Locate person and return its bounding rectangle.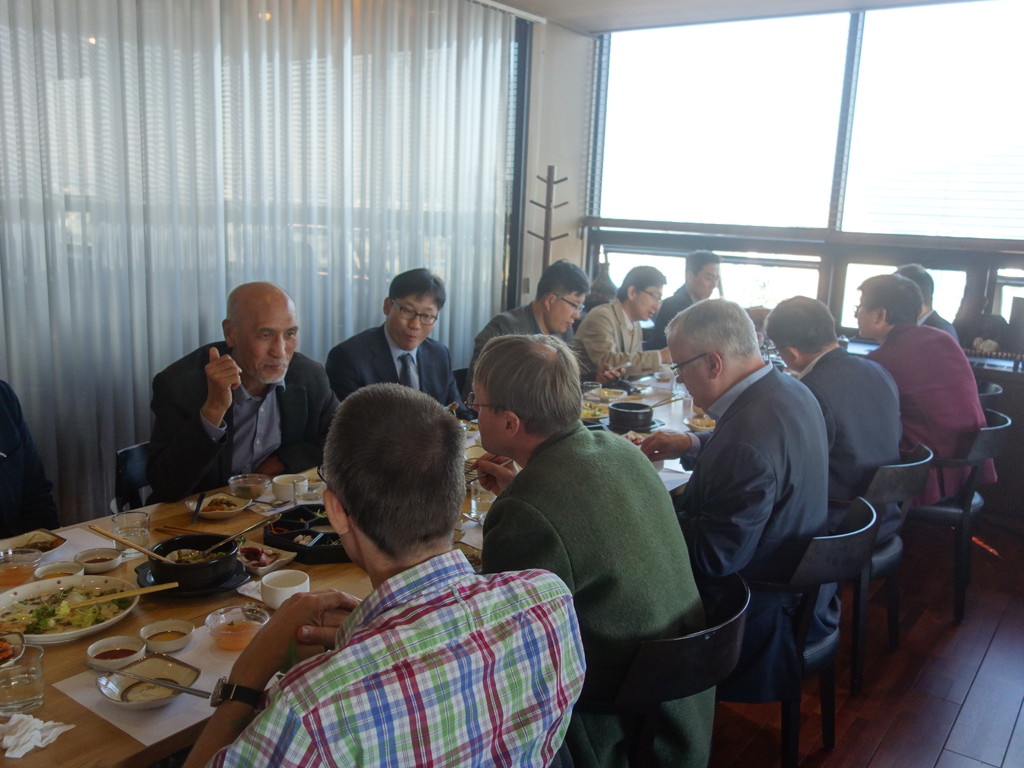
x1=855, y1=273, x2=1003, y2=506.
